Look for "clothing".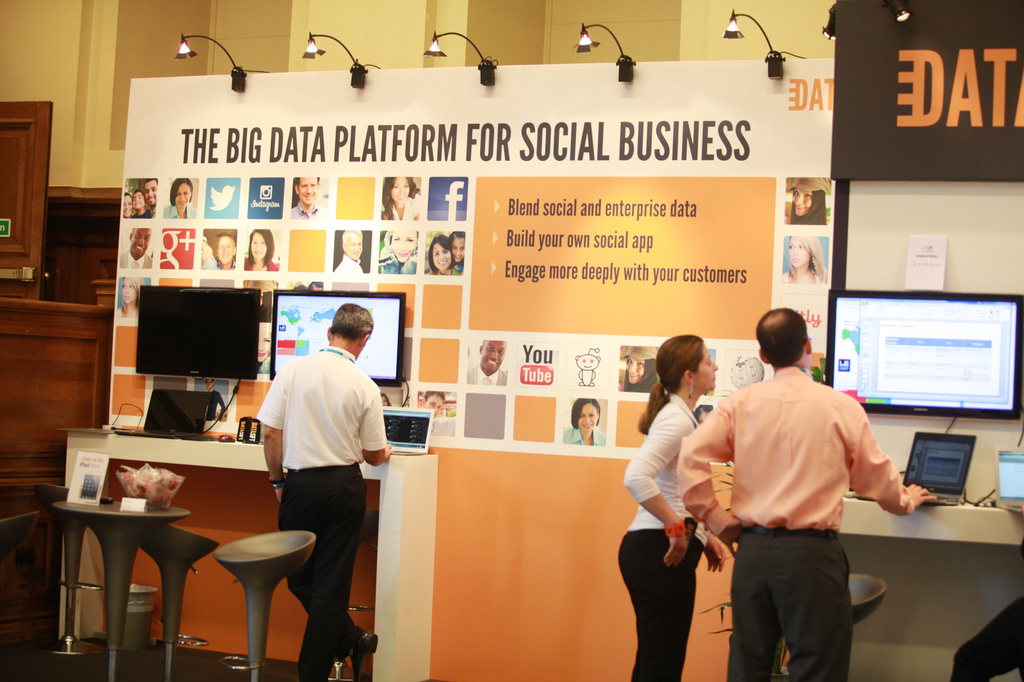
Found: <box>245,258,274,273</box>.
